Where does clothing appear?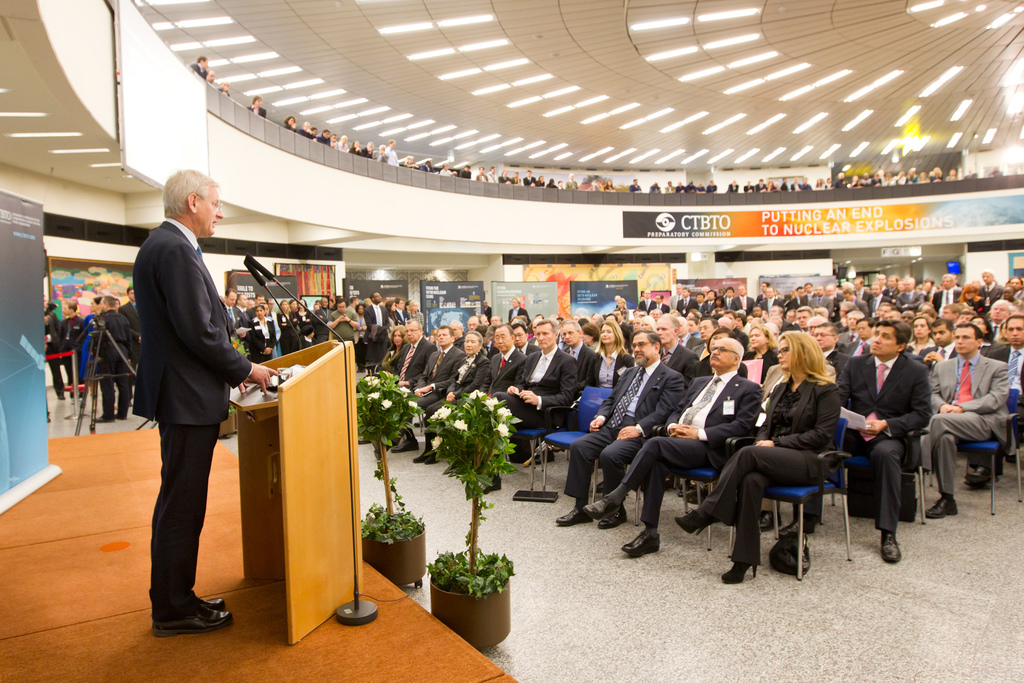
Appears at [left=419, top=165, right=435, bottom=172].
